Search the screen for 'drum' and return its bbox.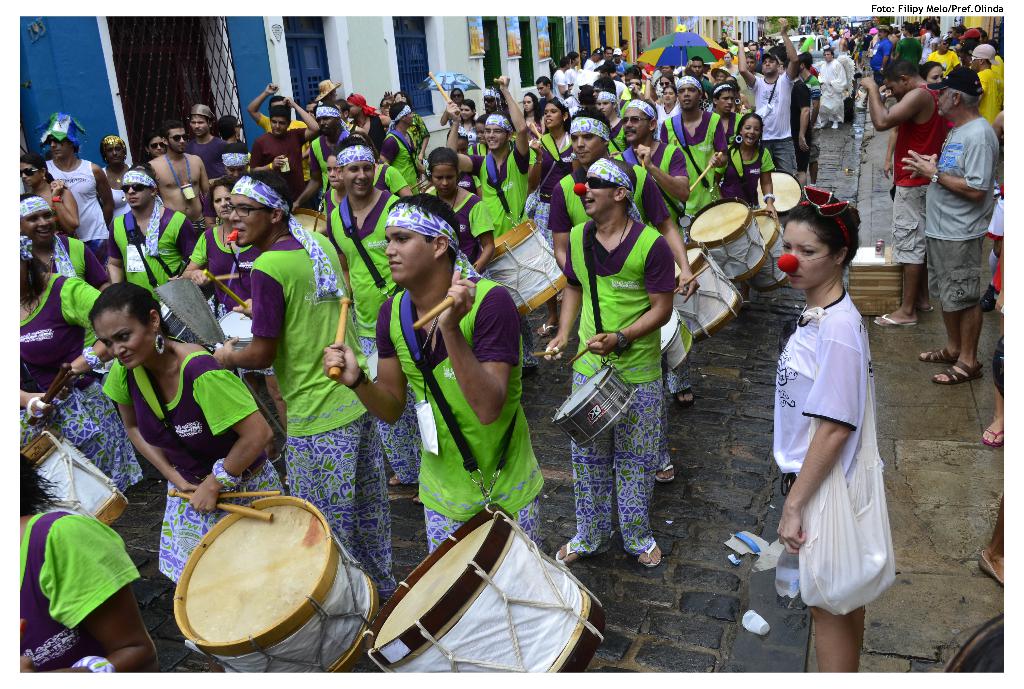
Found: box=[217, 305, 257, 358].
